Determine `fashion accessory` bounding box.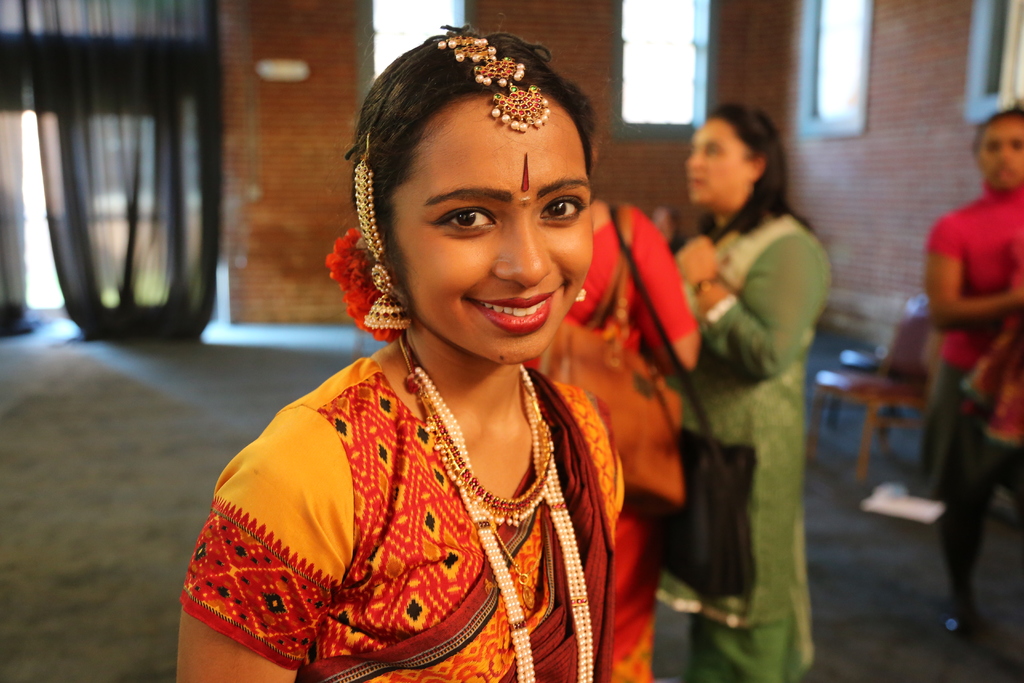
Determined: [364,133,419,334].
